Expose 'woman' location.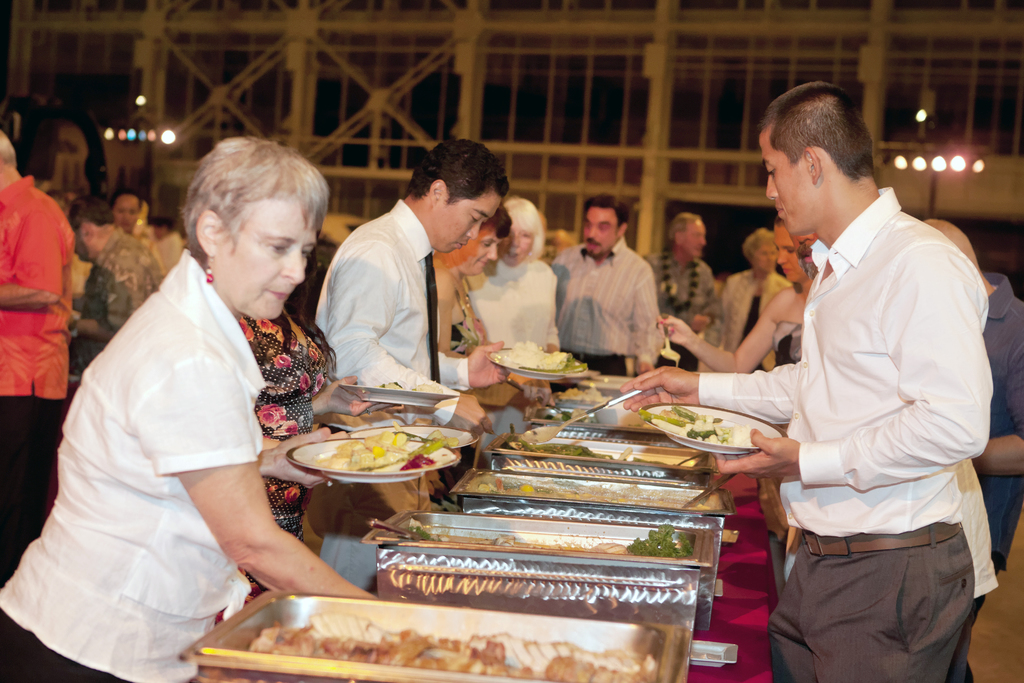
Exposed at detection(473, 195, 568, 359).
